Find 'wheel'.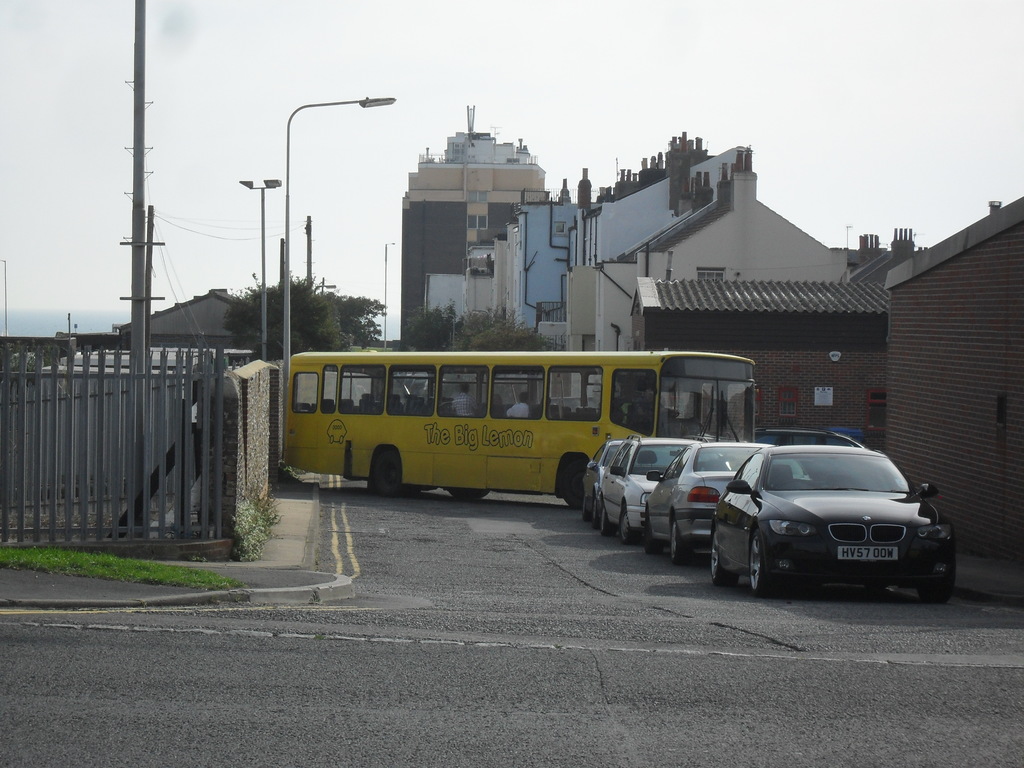
select_region(563, 458, 589, 507).
